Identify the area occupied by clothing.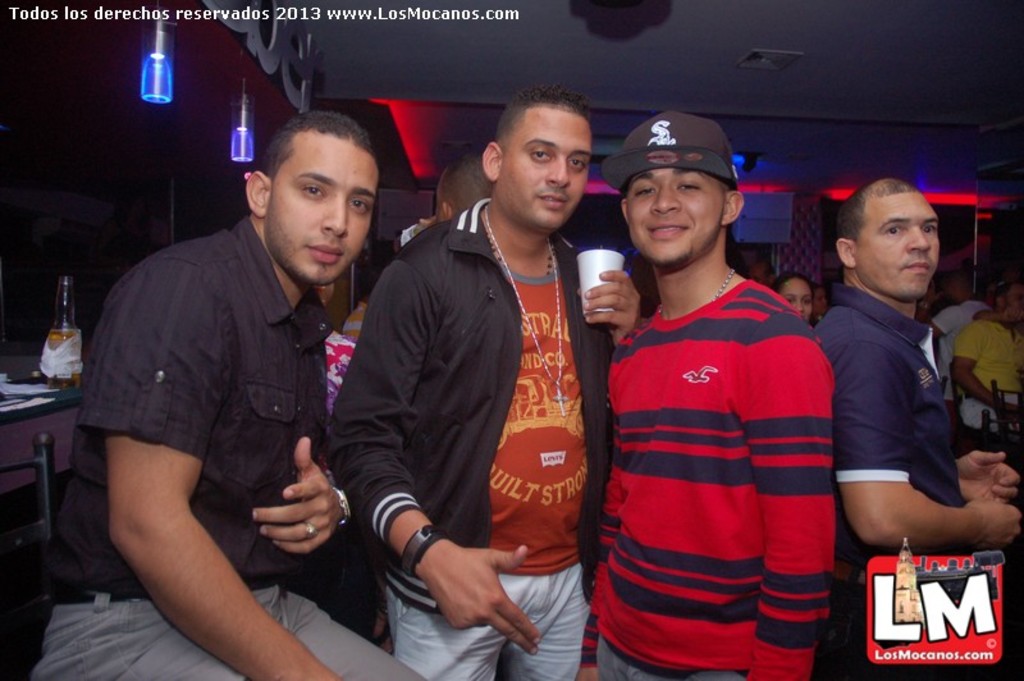
Area: select_region(938, 300, 988, 370).
